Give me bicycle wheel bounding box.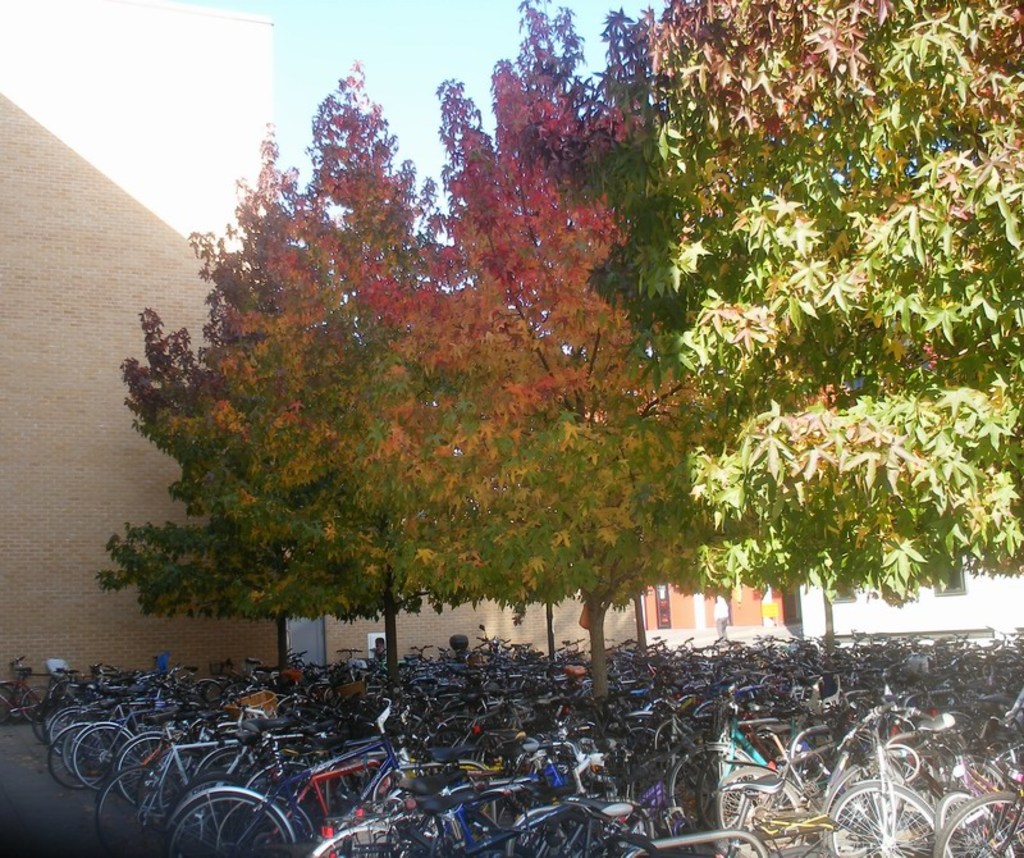
x1=44, y1=729, x2=81, y2=799.
